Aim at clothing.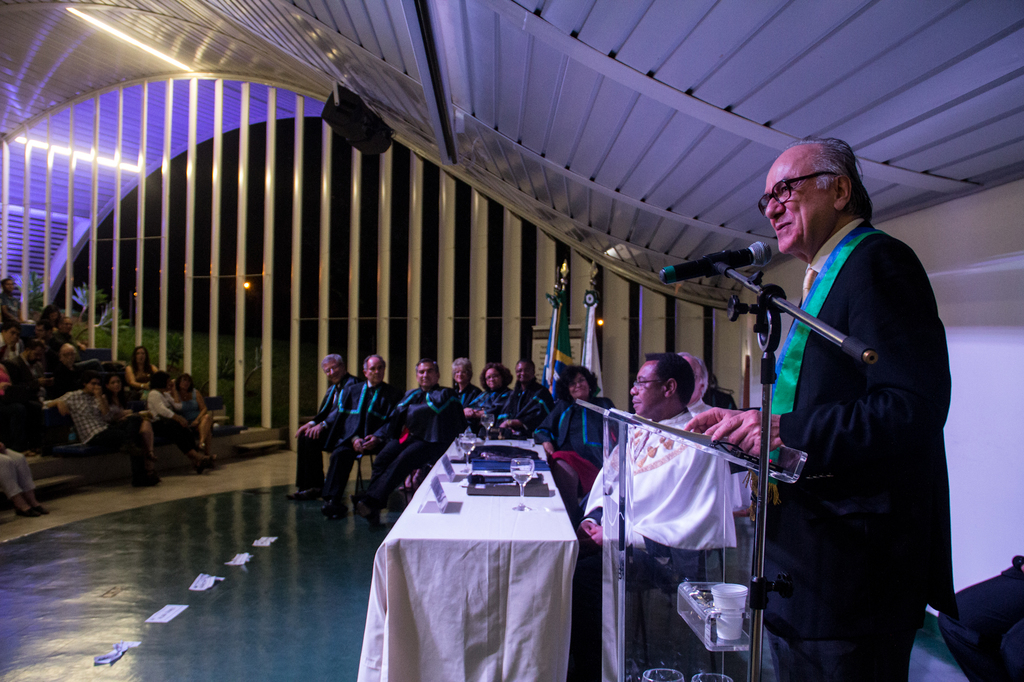
Aimed at pyautogui.locateOnScreen(578, 417, 745, 601).
